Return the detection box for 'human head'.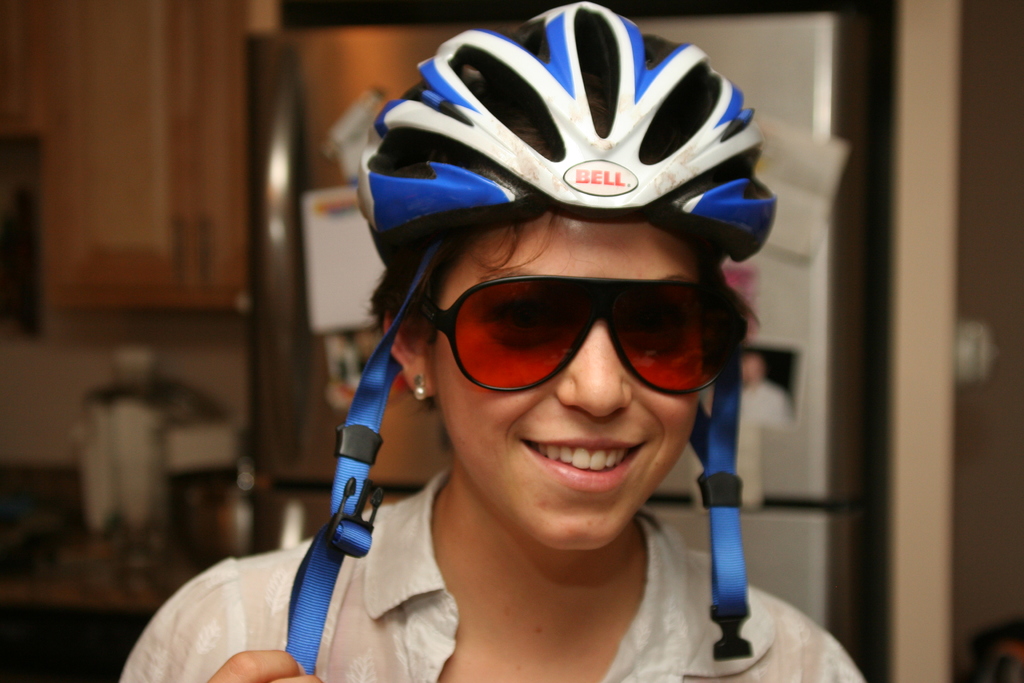
select_region(342, 98, 796, 500).
